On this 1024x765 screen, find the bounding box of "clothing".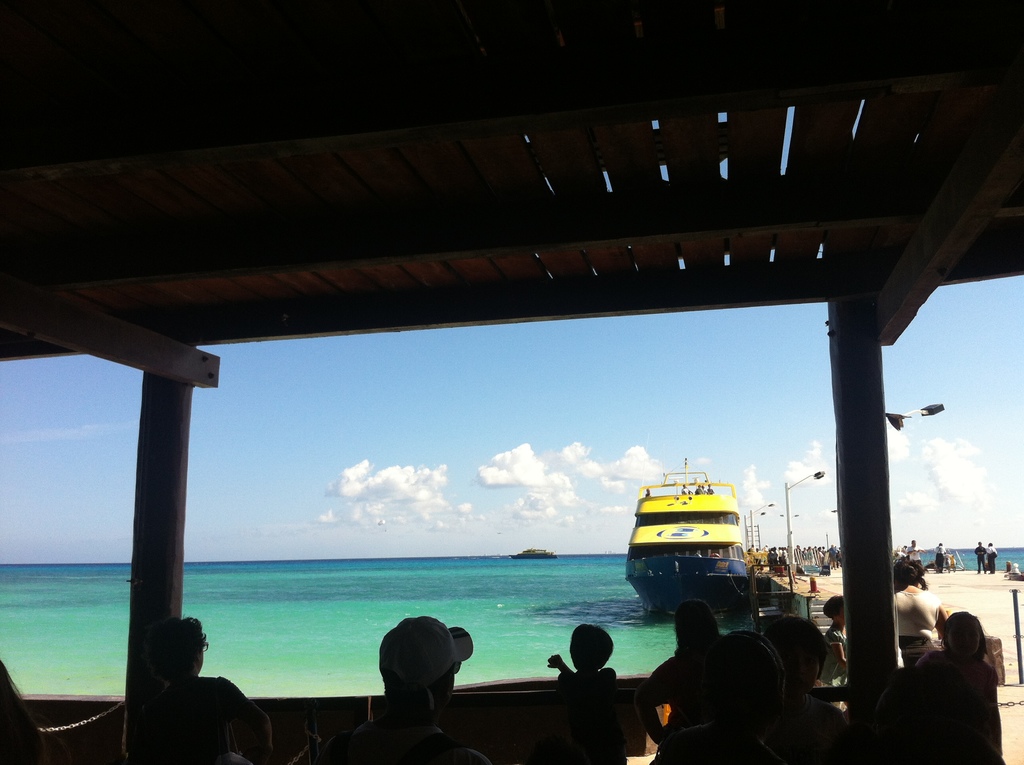
Bounding box: 681/486/691/495.
